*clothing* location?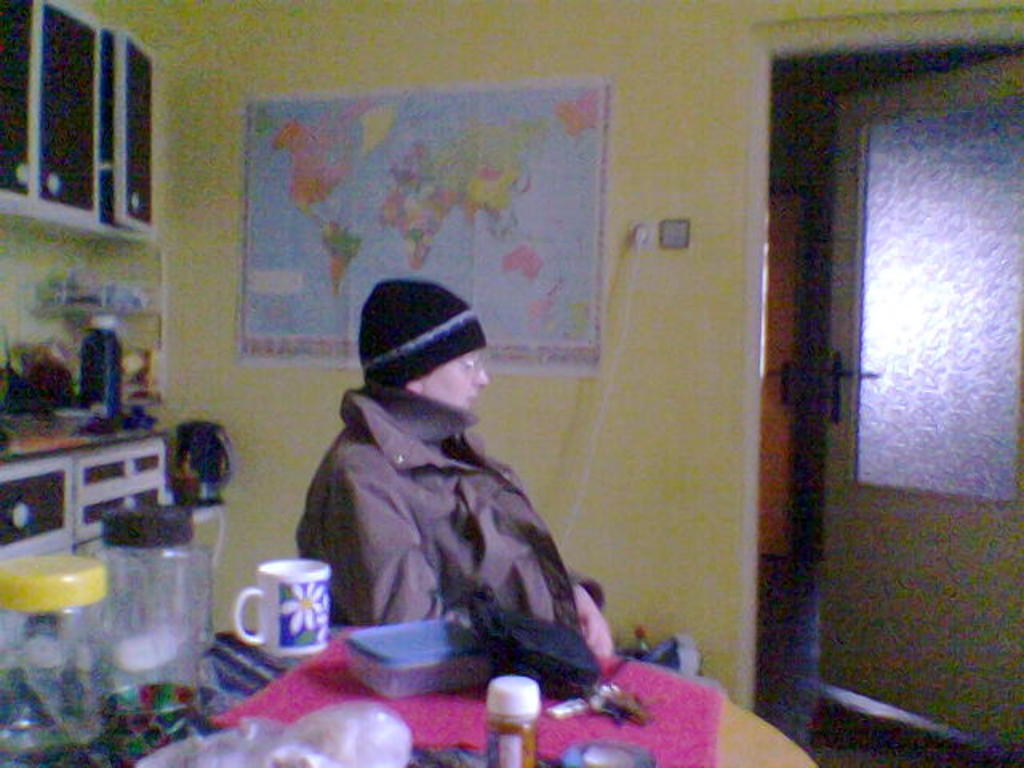
crop(291, 384, 645, 670)
